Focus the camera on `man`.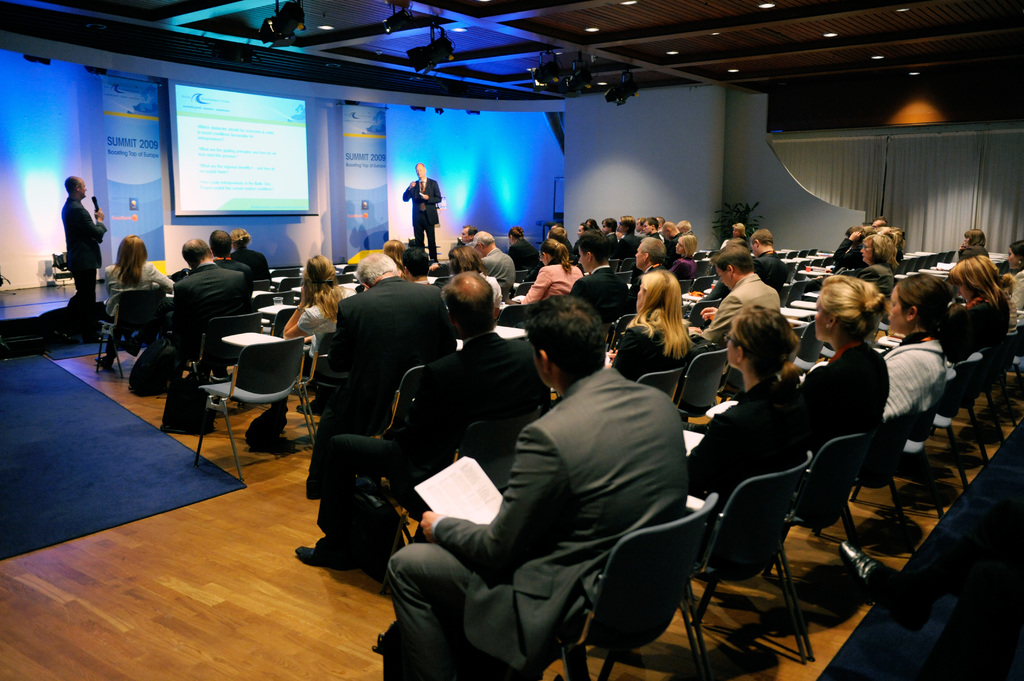
Focus region: <region>59, 177, 111, 317</region>.
